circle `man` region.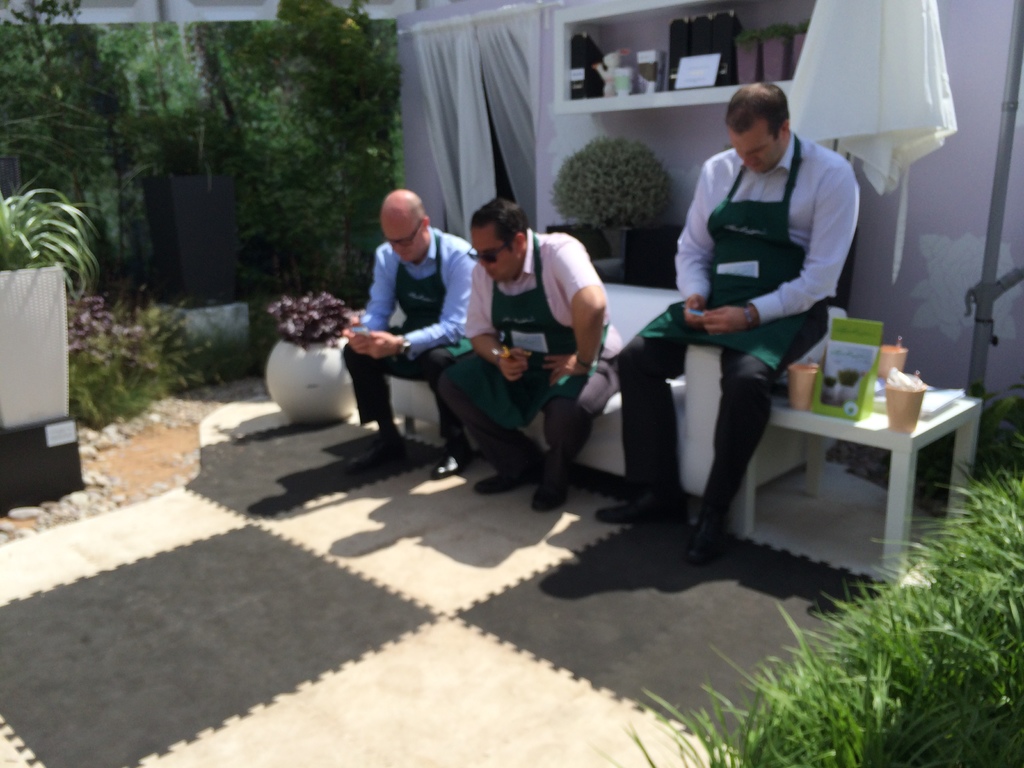
Region: {"x1": 341, "y1": 183, "x2": 484, "y2": 462}.
